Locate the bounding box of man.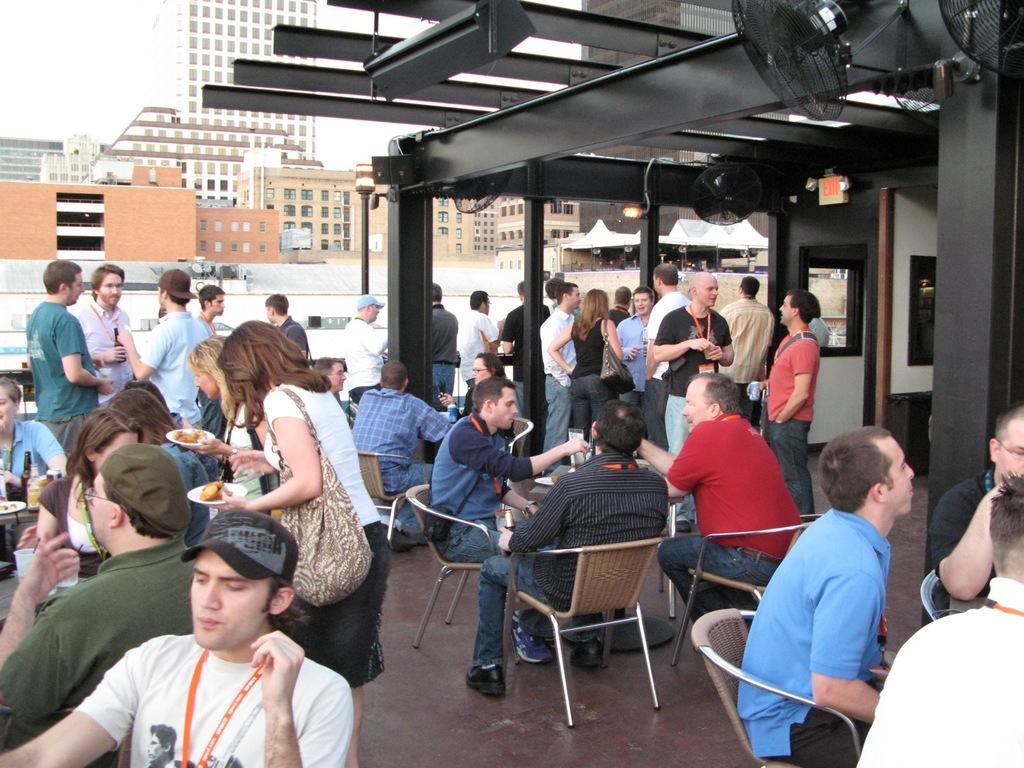
Bounding box: crop(350, 357, 456, 545).
